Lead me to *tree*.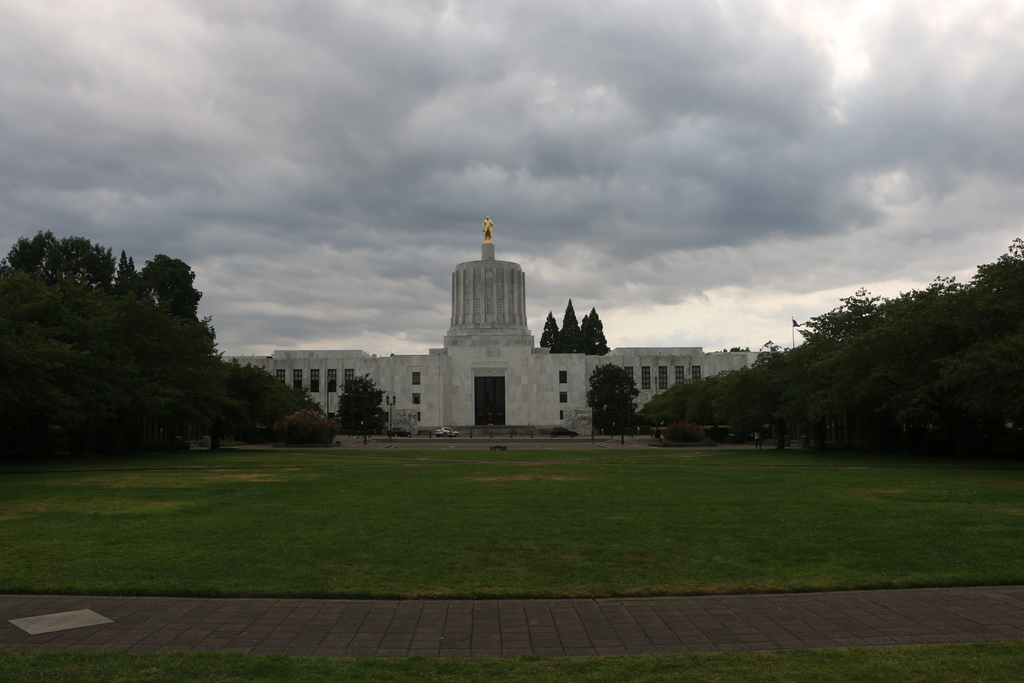
Lead to (82, 277, 149, 430).
